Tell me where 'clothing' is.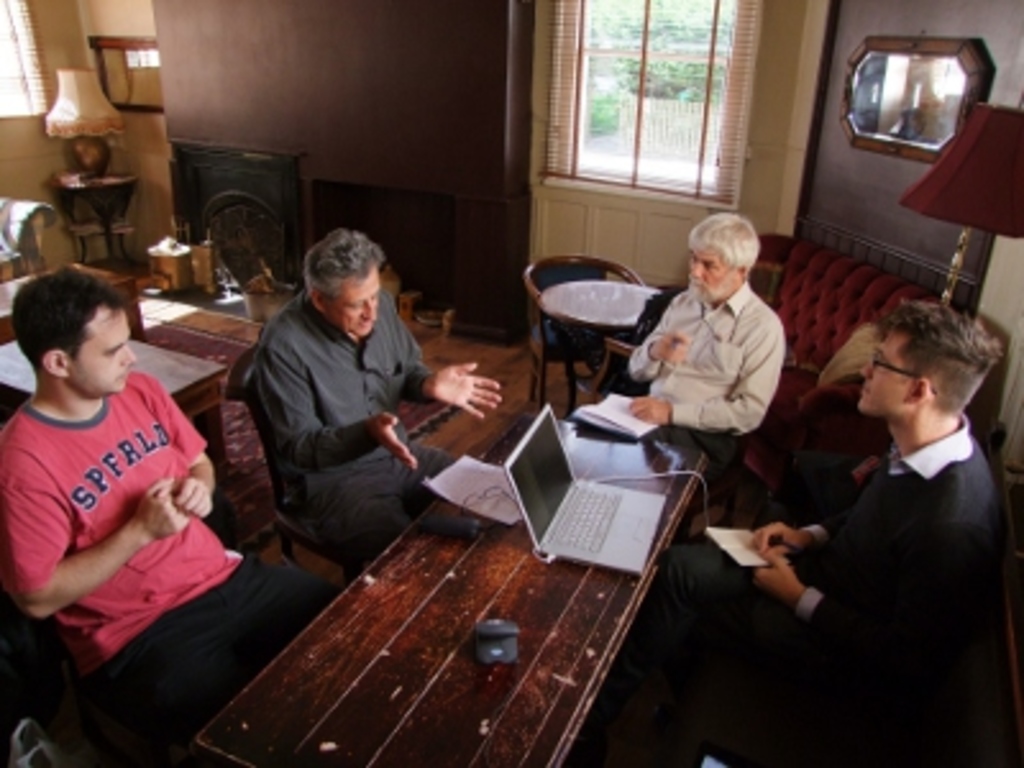
'clothing' is at [658, 412, 1001, 712].
